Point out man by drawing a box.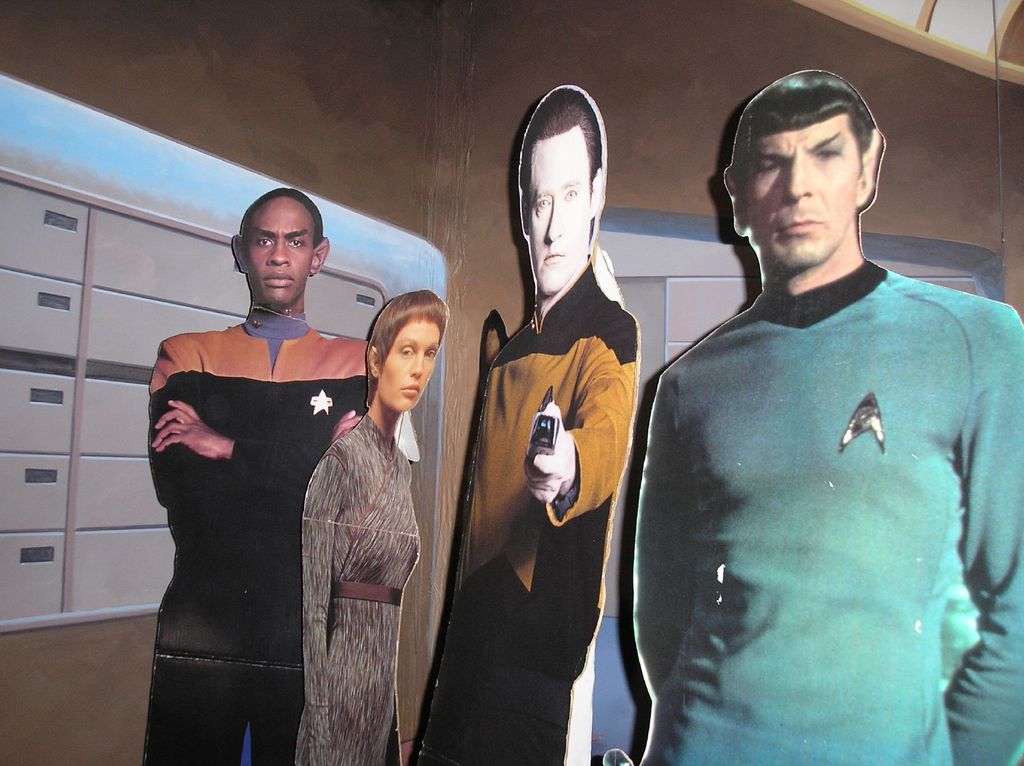
bbox=(414, 79, 637, 765).
